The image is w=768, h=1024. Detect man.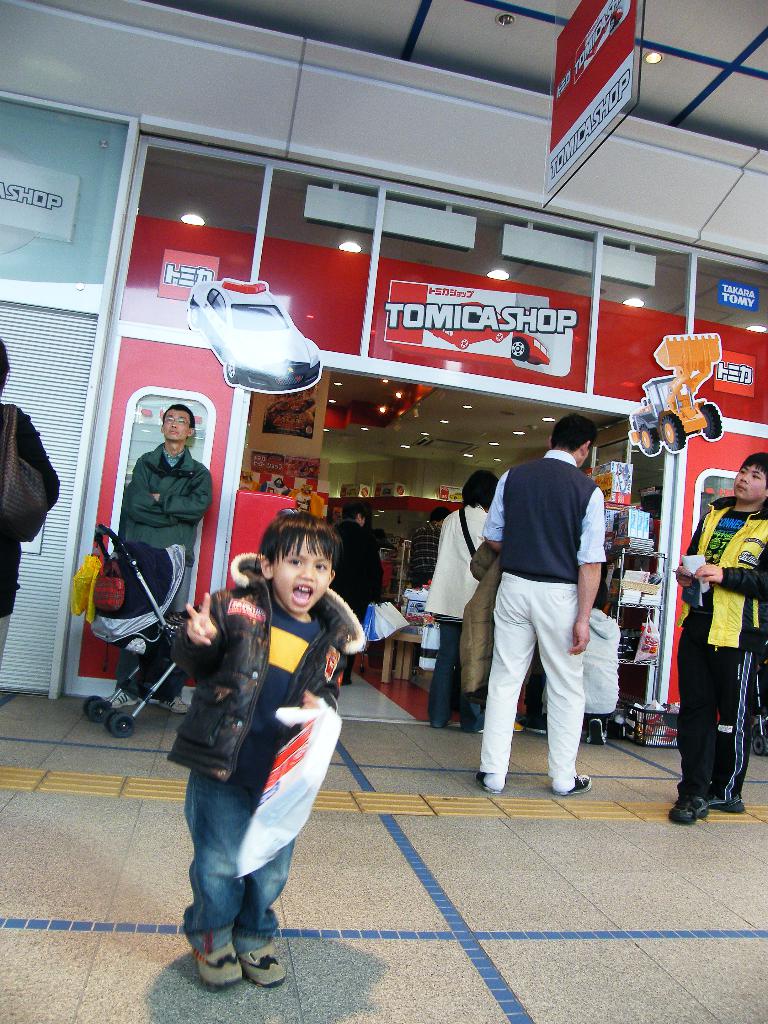
Detection: Rect(109, 406, 217, 711).
